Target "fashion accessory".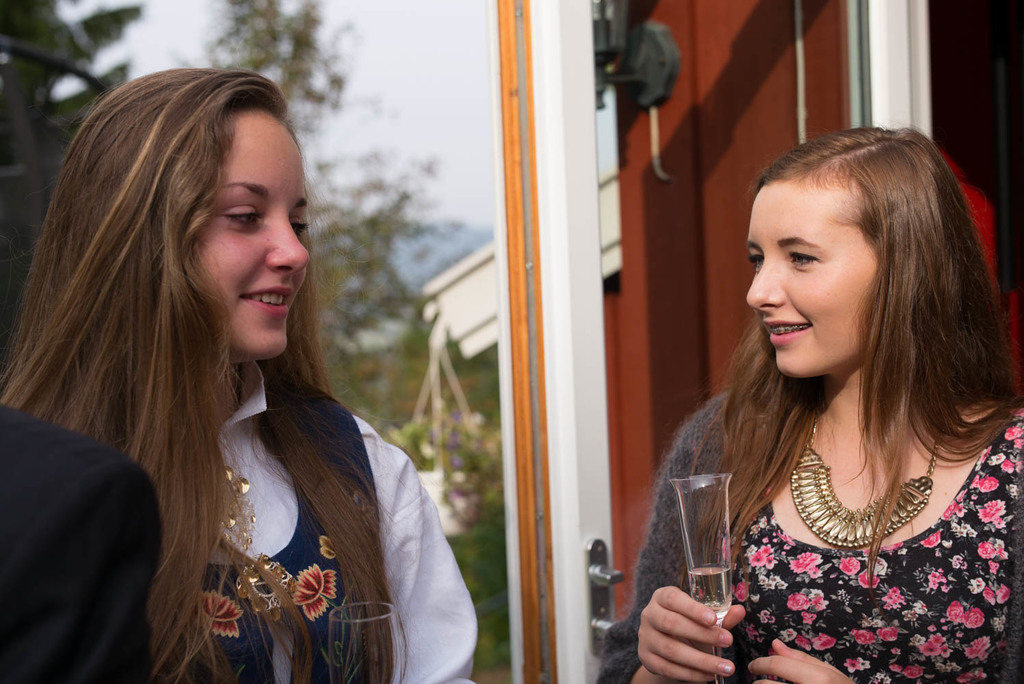
Target region: locate(787, 412, 943, 551).
